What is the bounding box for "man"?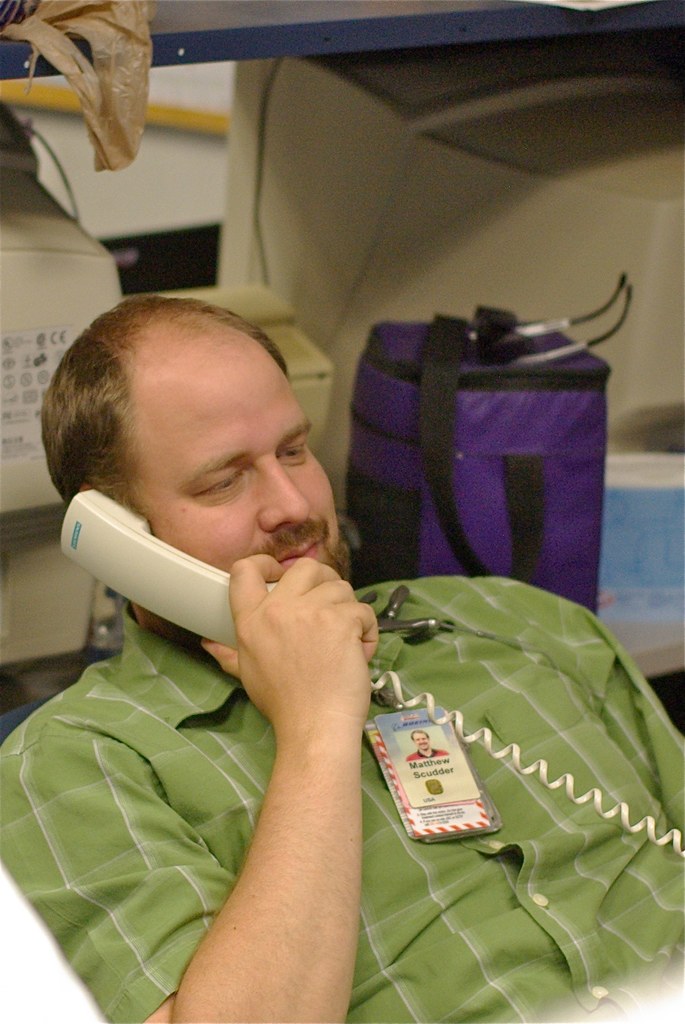
pyautogui.locateOnScreen(0, 270, 529, 1007).
